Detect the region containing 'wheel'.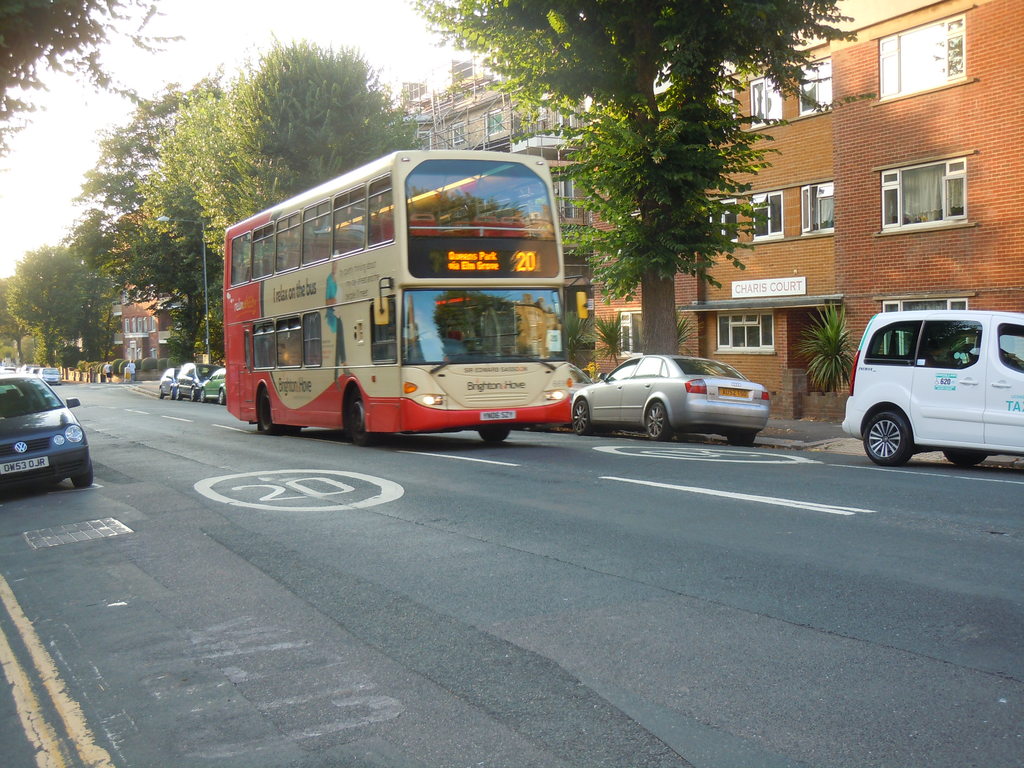
(170,387,174,400).
